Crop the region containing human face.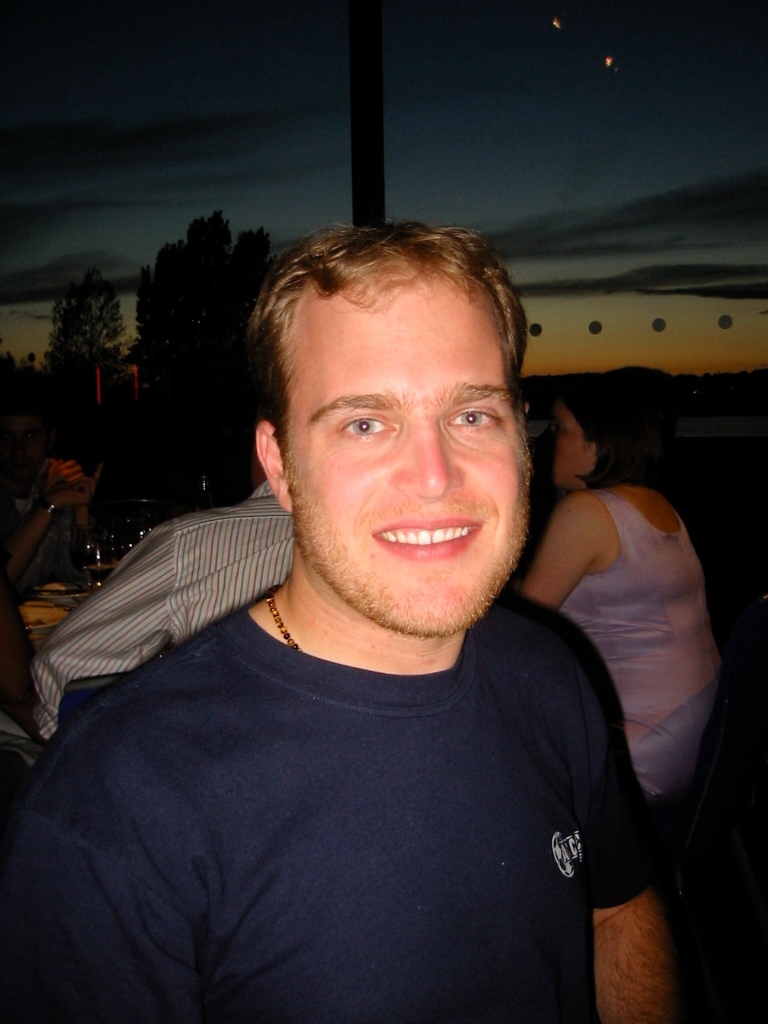
Crop region: l=544, t=407, r=584, b=492.
